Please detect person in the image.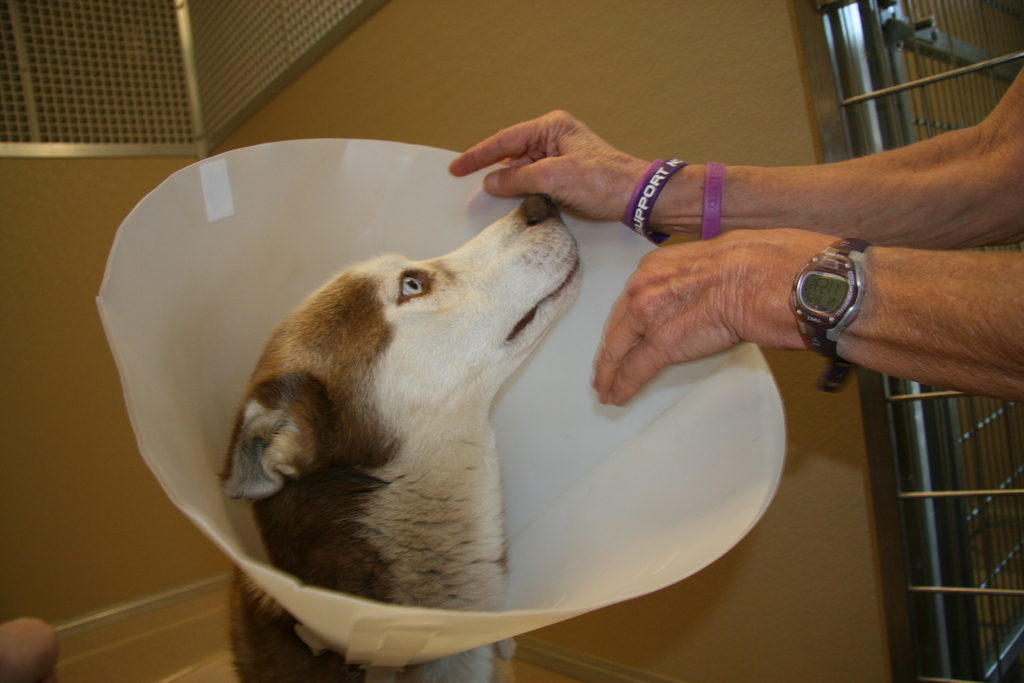
pyautogui.locateOnScreen(447, 65, 1021, 404).
